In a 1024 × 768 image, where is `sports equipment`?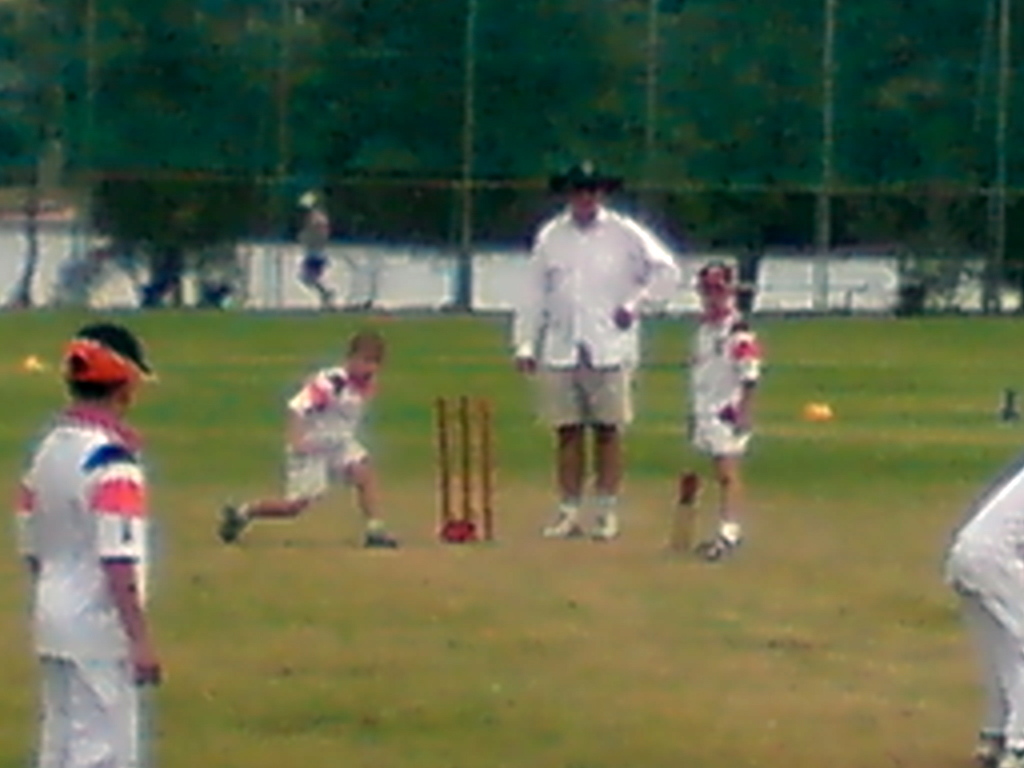
[436, 396, 452, 545].
